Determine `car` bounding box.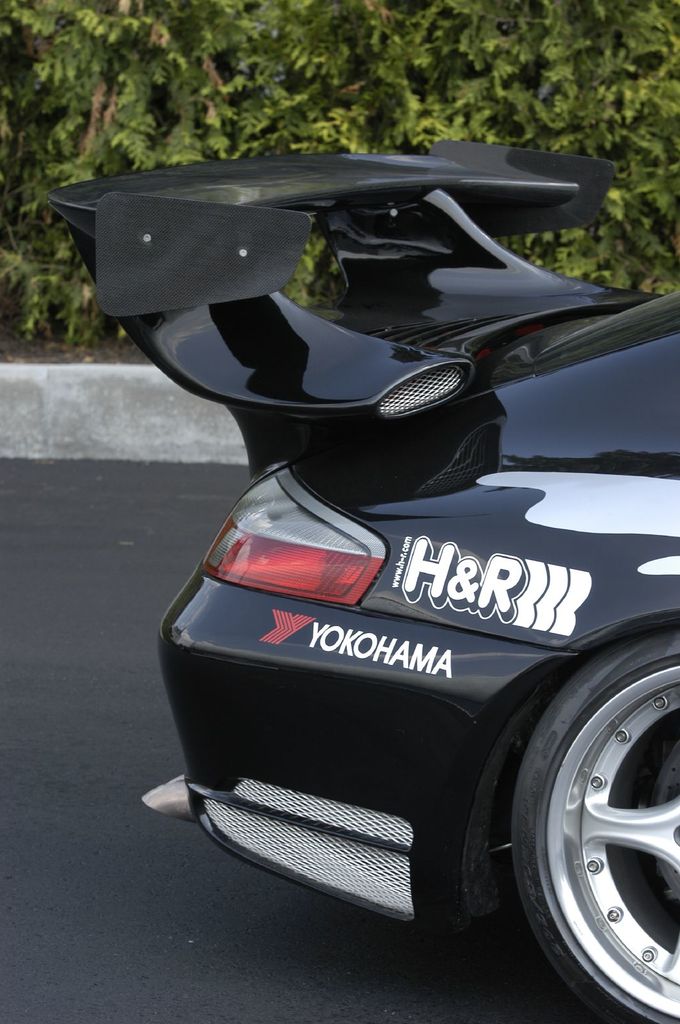
Determined: box=[123, 131, 679, 987].
